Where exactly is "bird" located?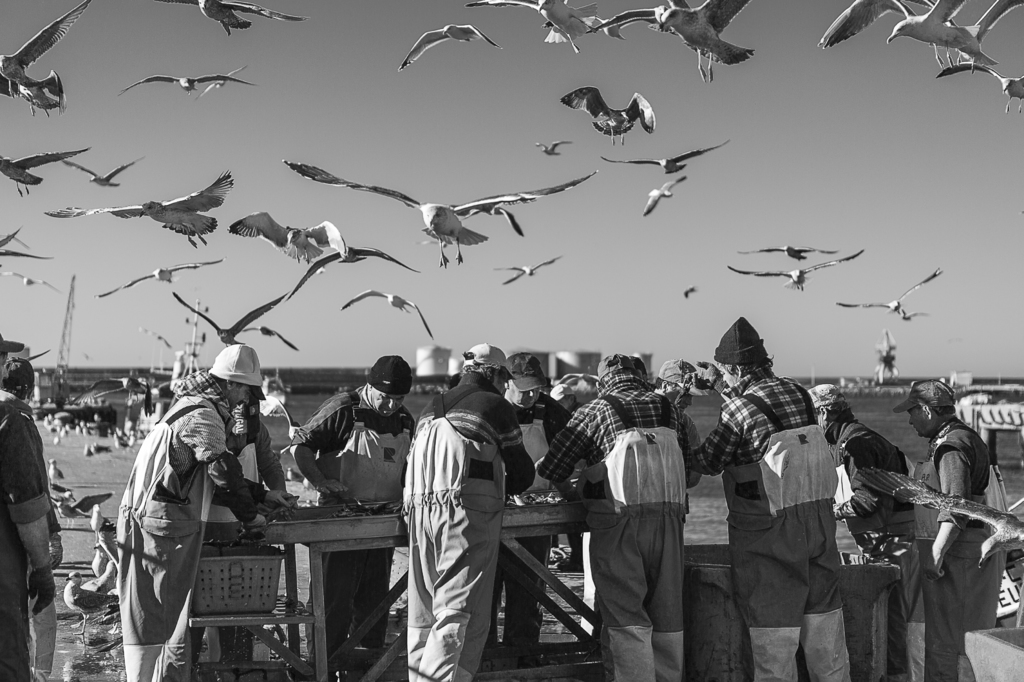
Its bounding box is (534, 134, 568, 158).
